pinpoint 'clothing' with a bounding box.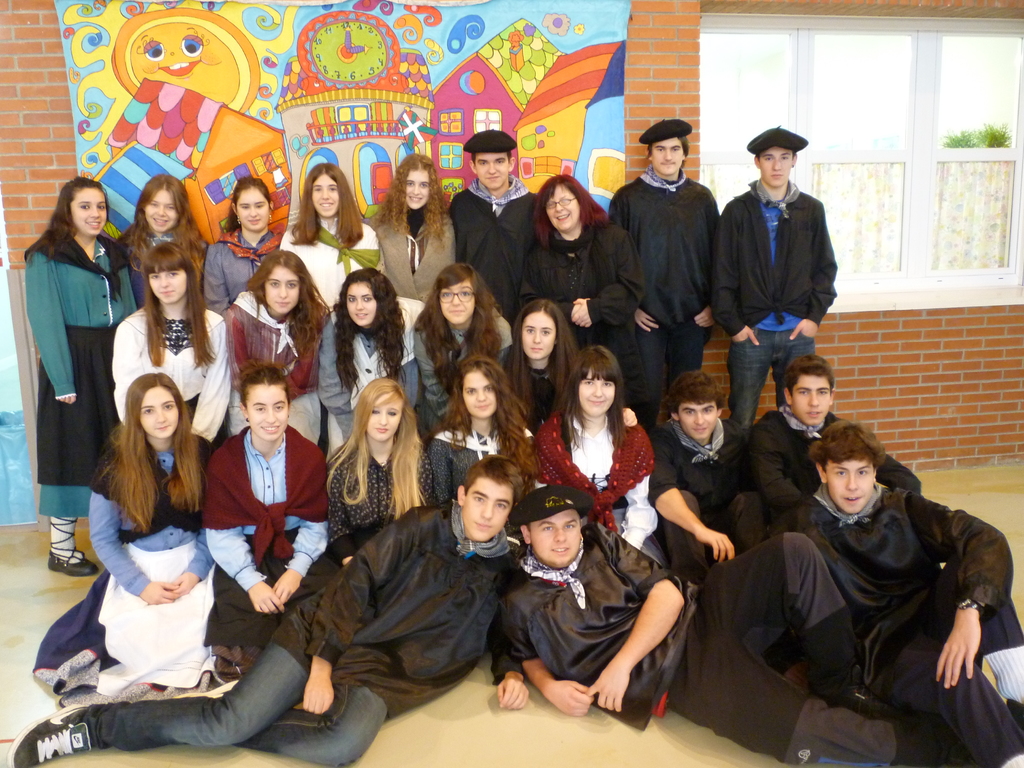
rect(497, 353, 563, 412).
